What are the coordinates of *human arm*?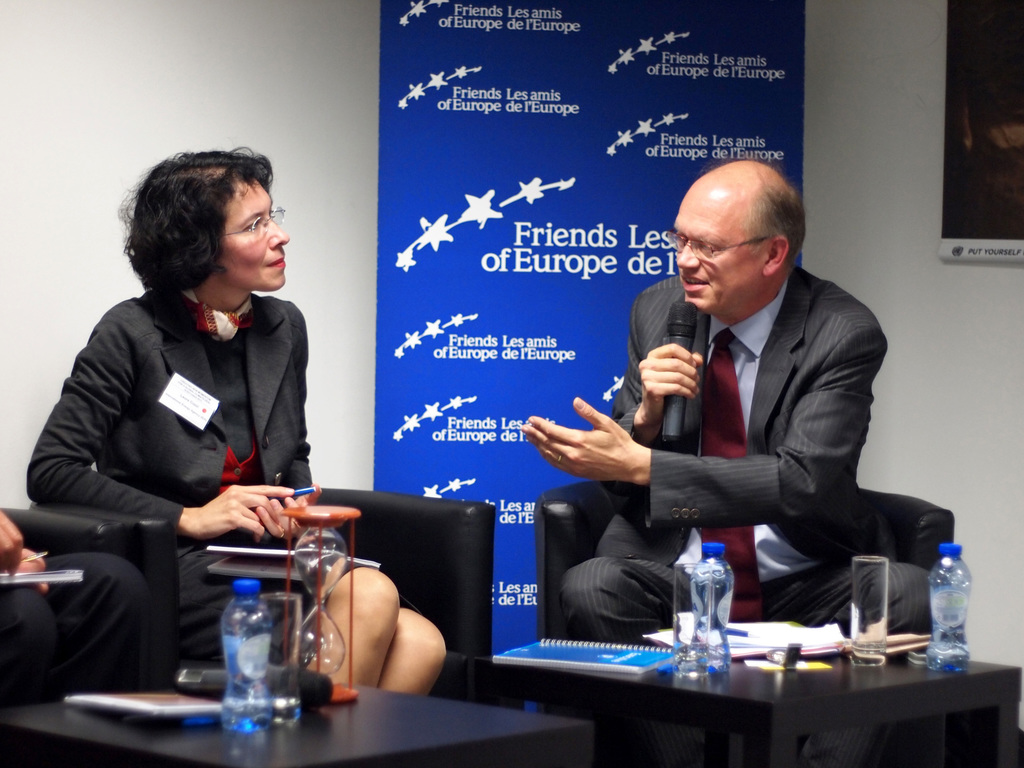
522 318 882 529.
